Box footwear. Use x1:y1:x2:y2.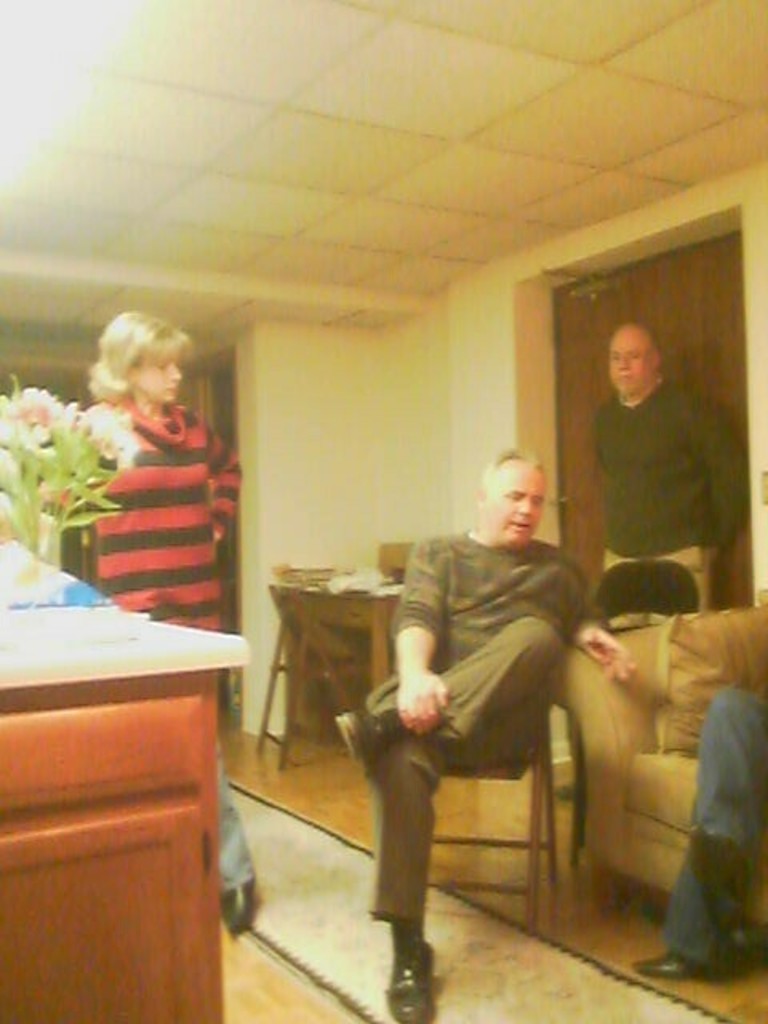
374:915:443:1008.
